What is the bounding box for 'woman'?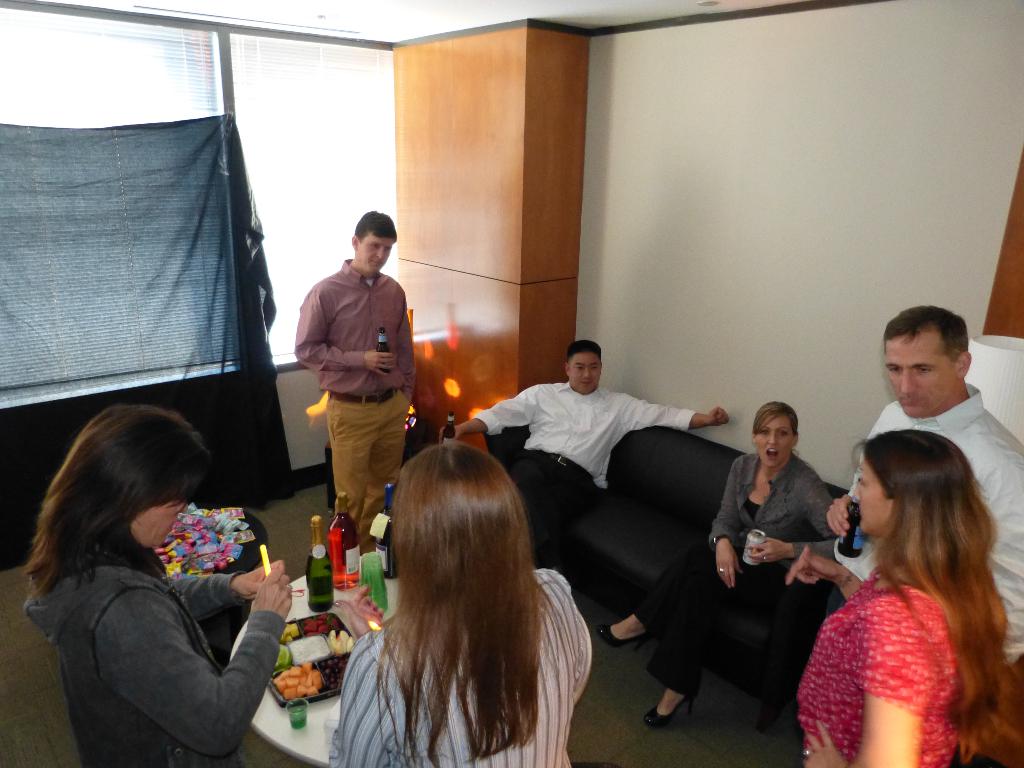
[left=322, top=437, right=593, bottom=767].
